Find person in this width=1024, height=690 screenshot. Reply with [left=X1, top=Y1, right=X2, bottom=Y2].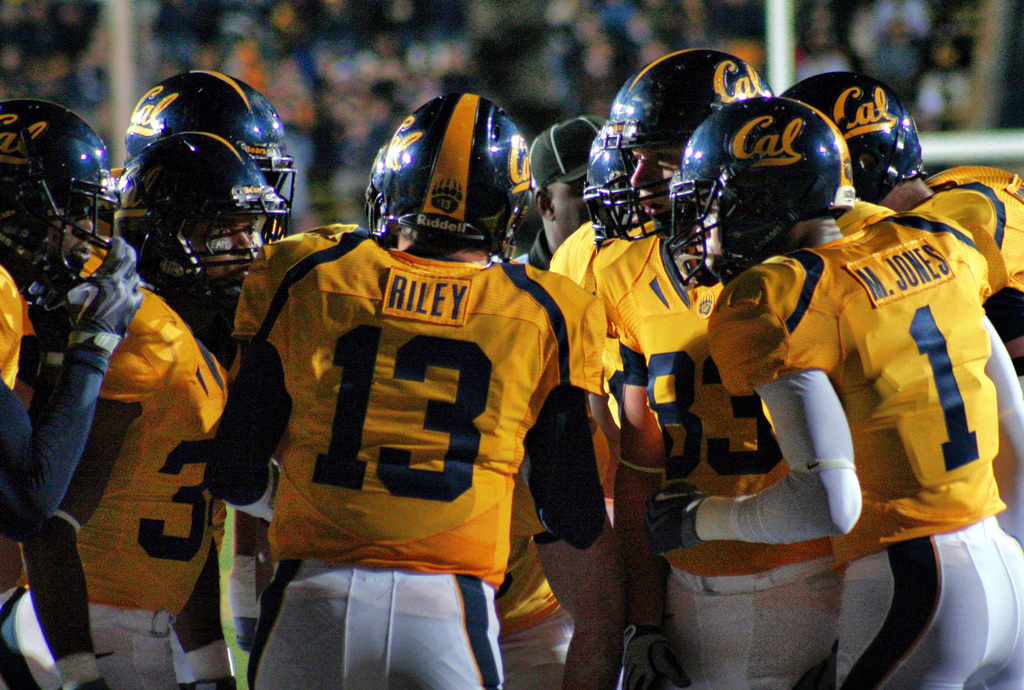
[left=8, top=133, right=225, bottom=689].
